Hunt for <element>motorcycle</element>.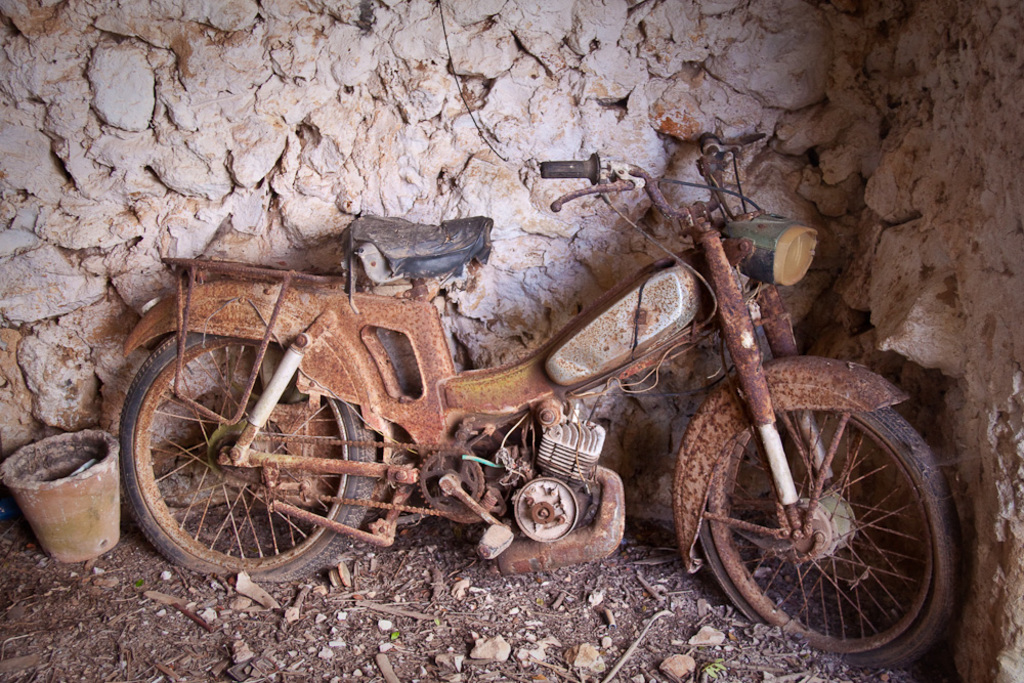
Hunted down at 125, 165, 924, 627.
